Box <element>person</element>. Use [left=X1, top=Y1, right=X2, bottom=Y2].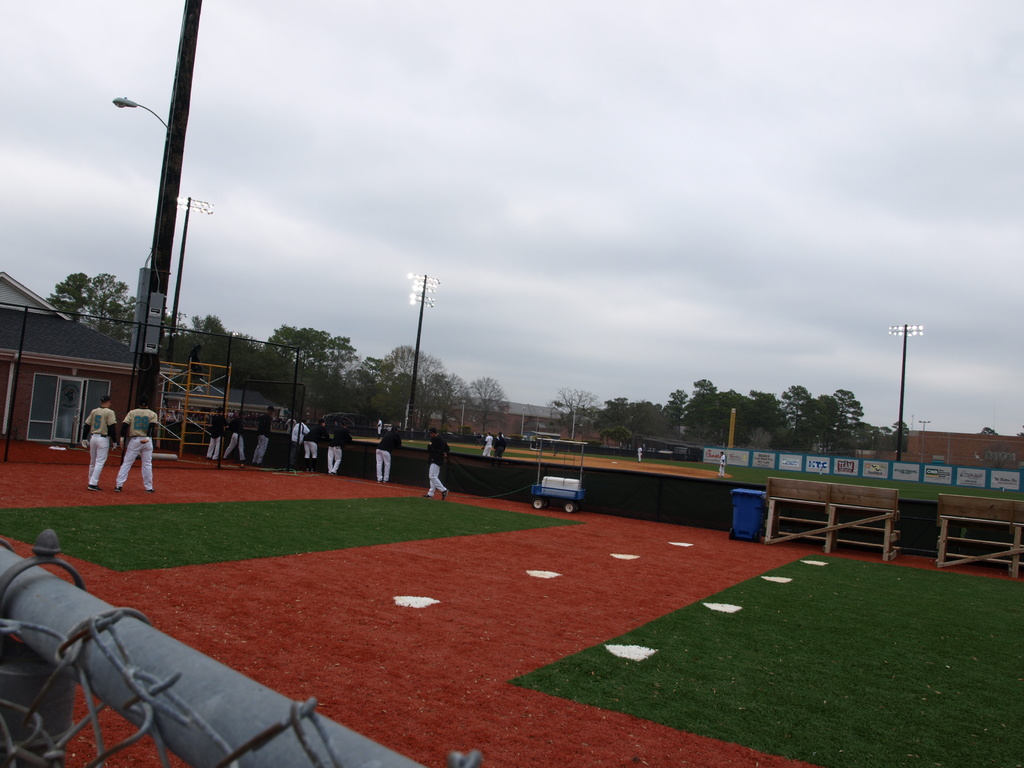
[left=423, top=423, right=449, bottom=499].
